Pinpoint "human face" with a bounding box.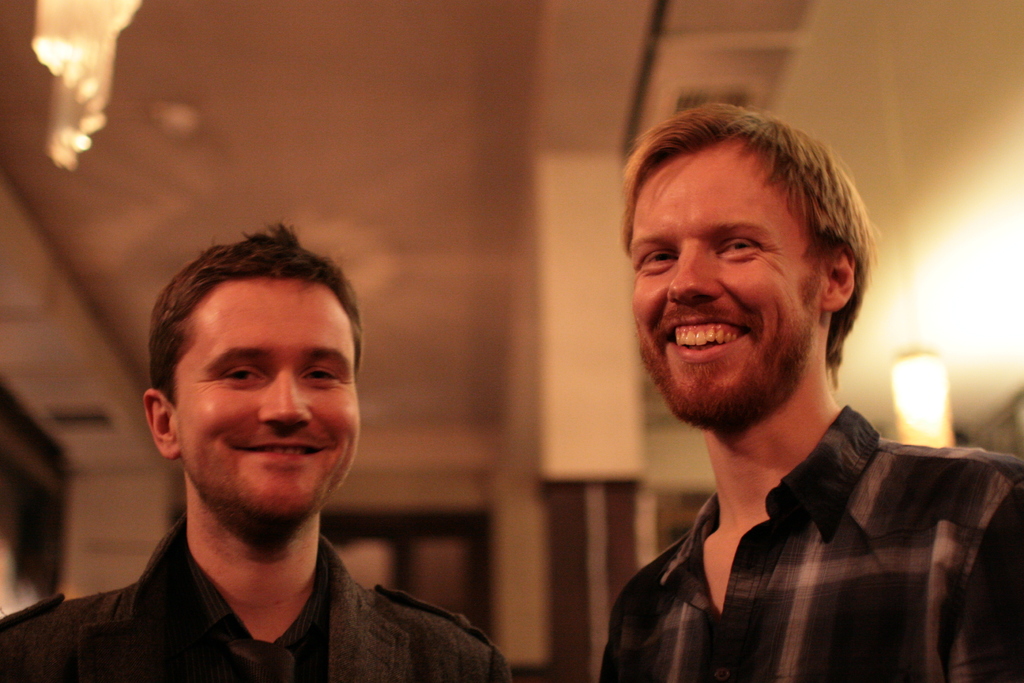
Rect(630, 147, 820, 415).
